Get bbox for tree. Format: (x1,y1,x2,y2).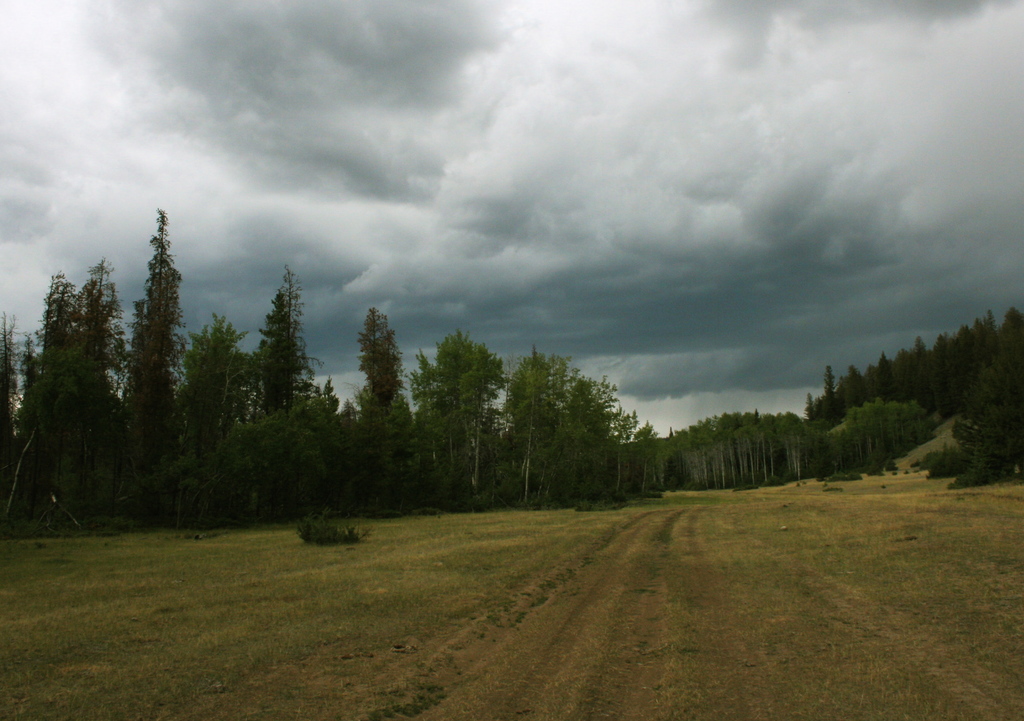
(60,259,124,379).
